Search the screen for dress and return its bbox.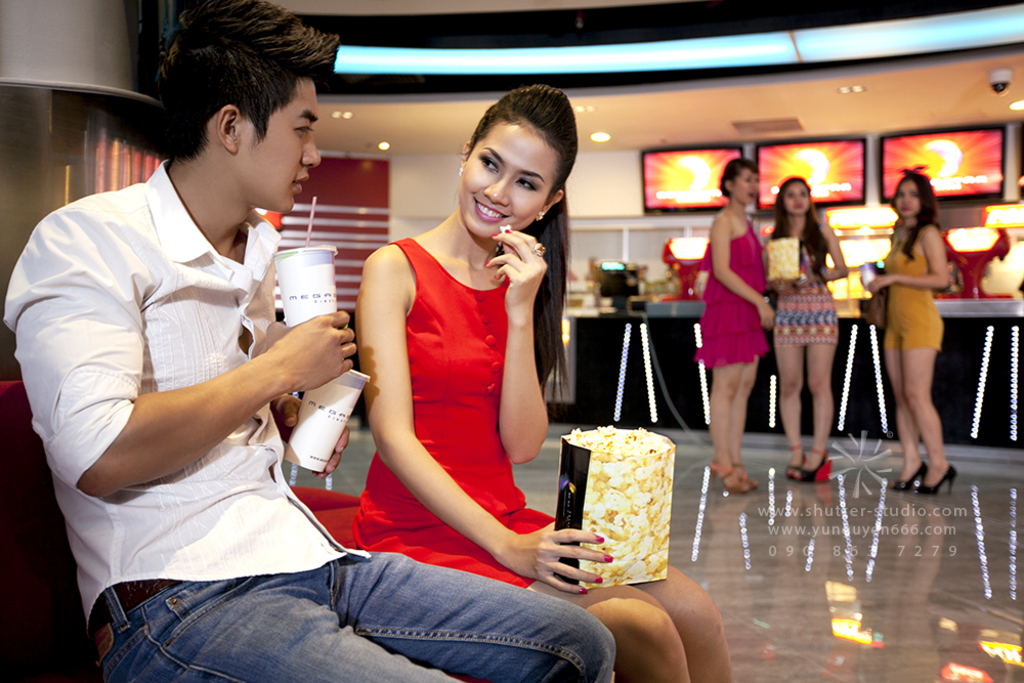
Found: 771/240/839/350.
